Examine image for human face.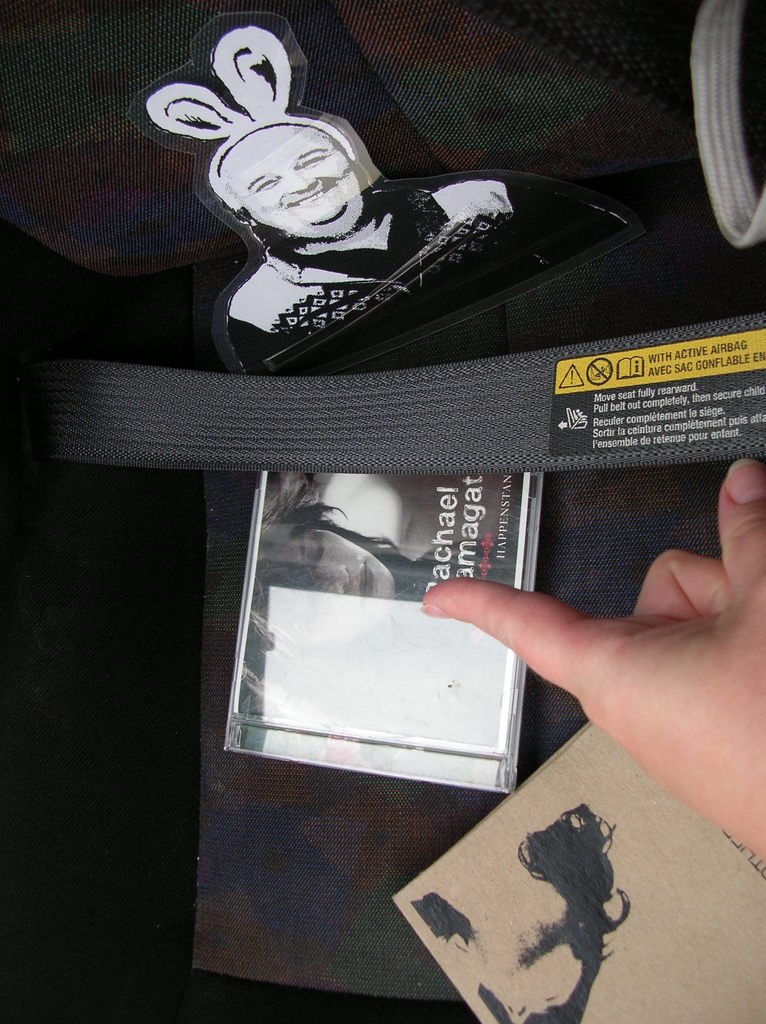
Examination result: bbox=(218, 128, 367, 242).
